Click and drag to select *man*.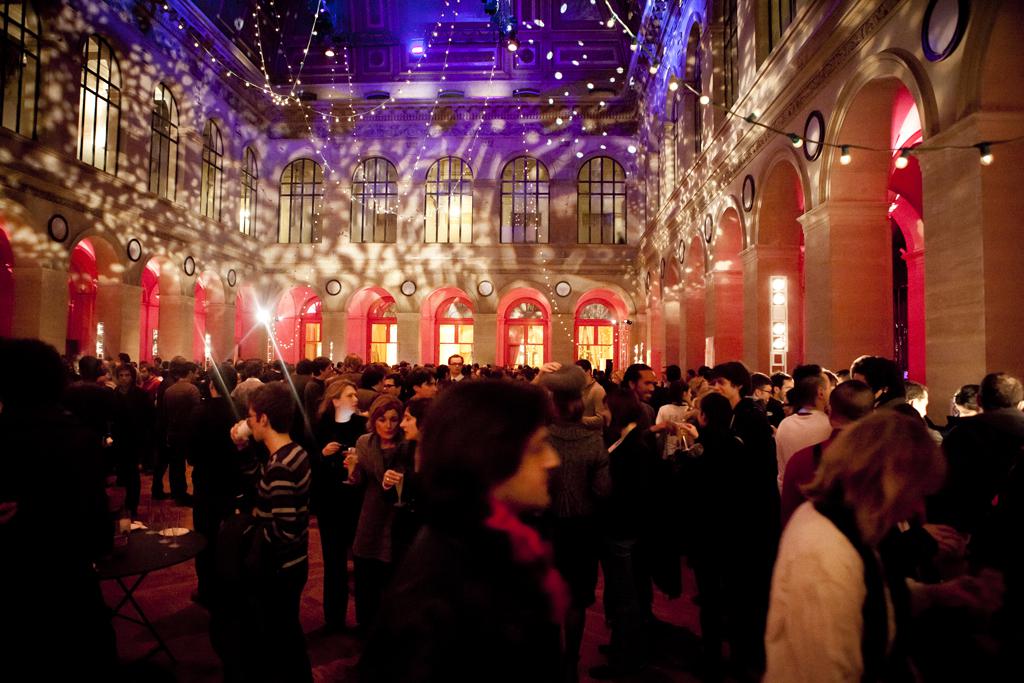
Selection: [x1=618, y1=368, x2=658, y2=437].
